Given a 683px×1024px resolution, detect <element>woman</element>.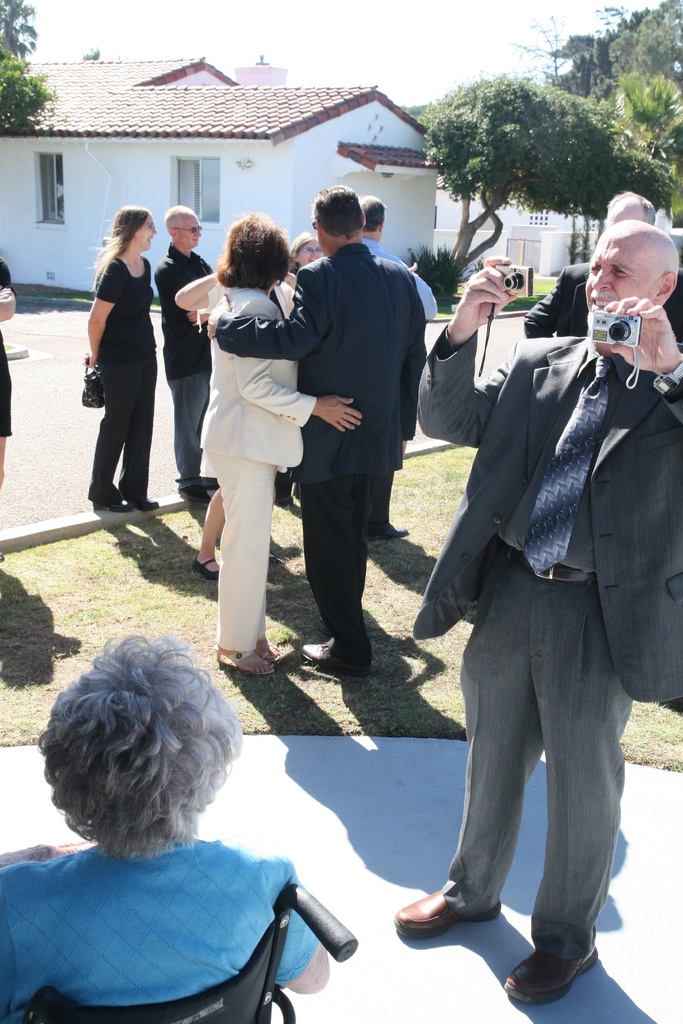
bbox(80, 195, 163, 520).
